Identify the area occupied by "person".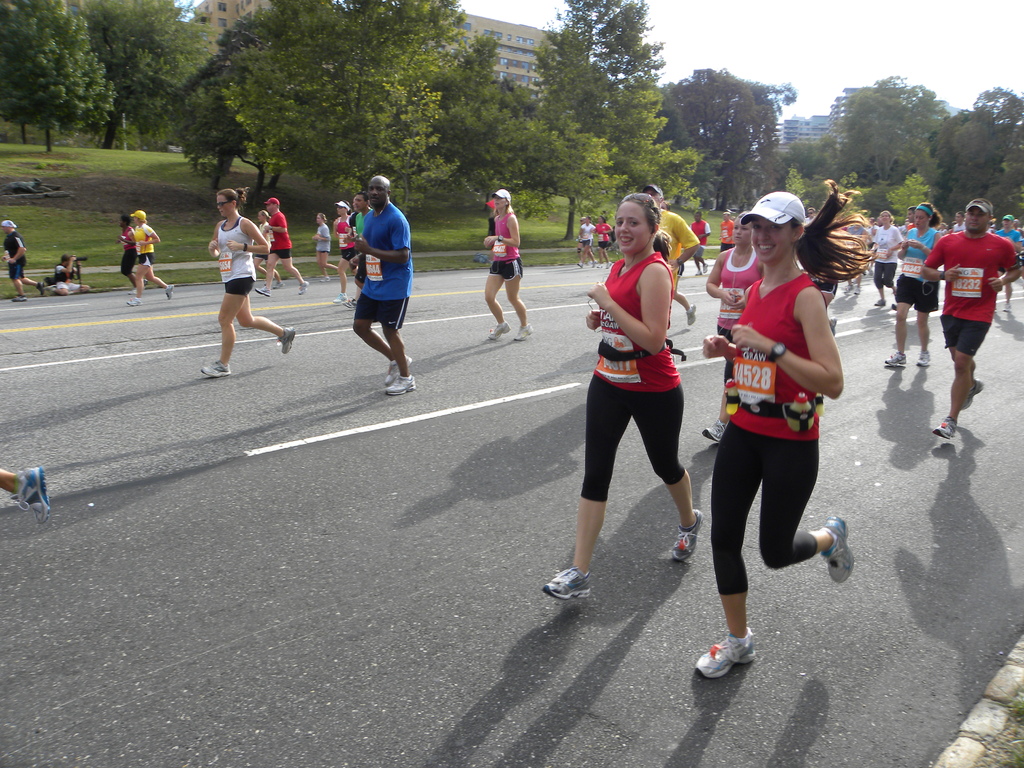
Area: locate(250, 199, 309, 295).
